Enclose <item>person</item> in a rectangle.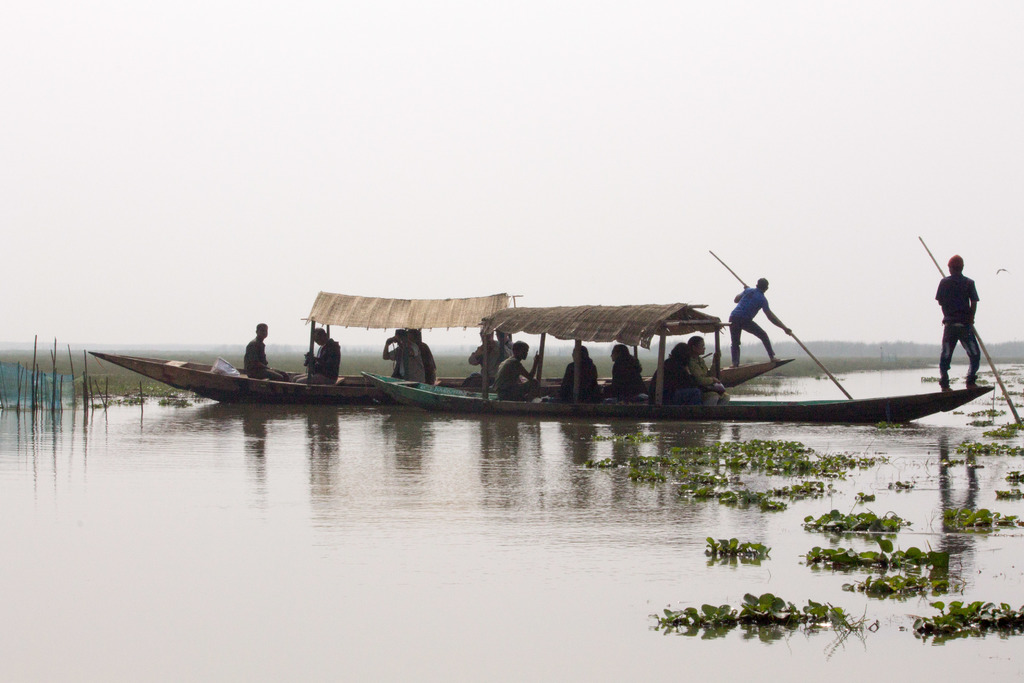
l=234, t=320, r=289, b=380.
